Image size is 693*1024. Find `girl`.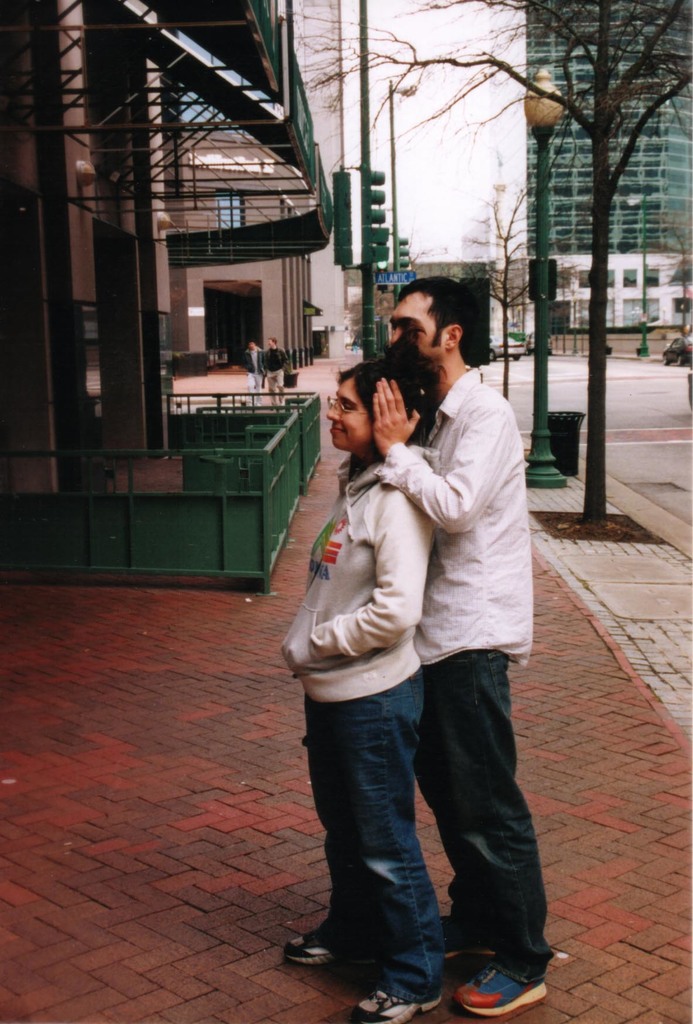
x1=276 y1=339 x2=451 y2=1023.
